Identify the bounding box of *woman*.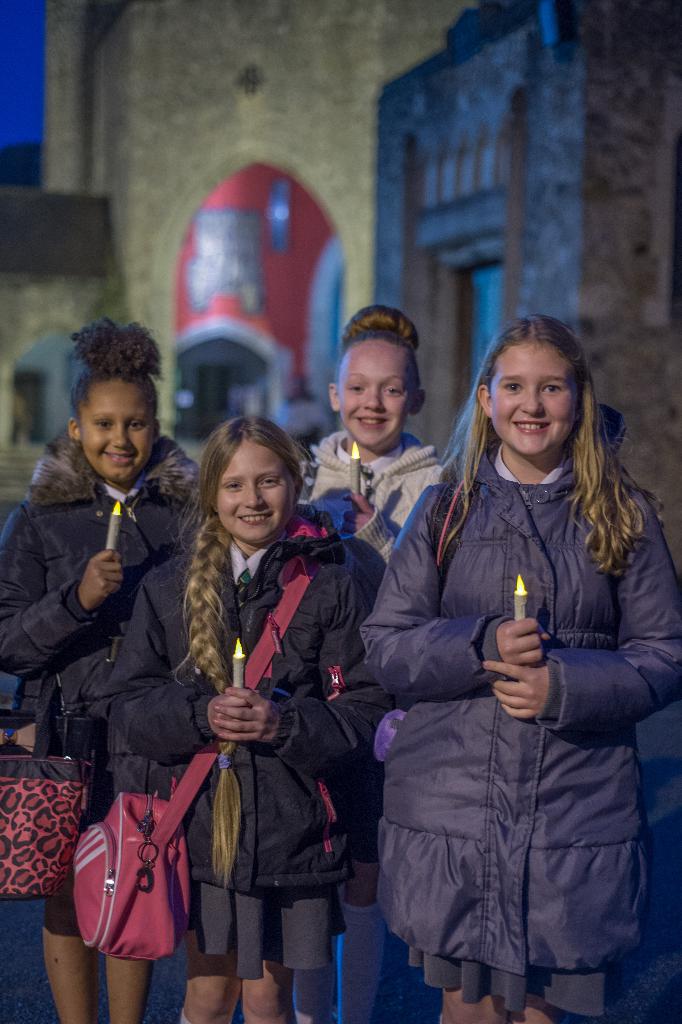
0/312/204/1023.
